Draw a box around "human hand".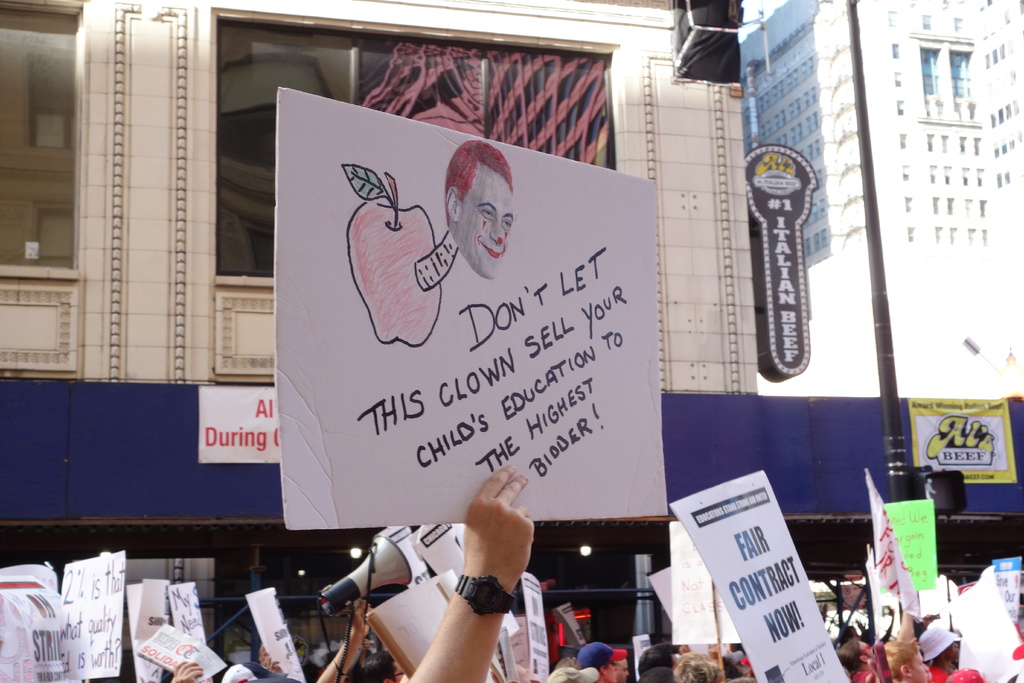
box=[677, 642, 691, 655].
